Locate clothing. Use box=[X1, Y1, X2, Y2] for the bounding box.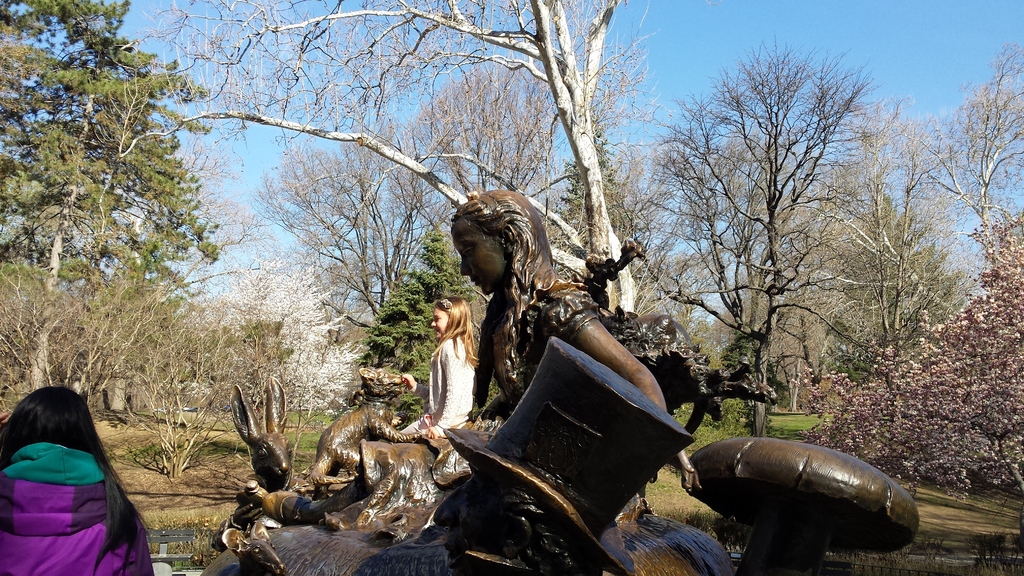
box=[330, 275, 650, 540].
